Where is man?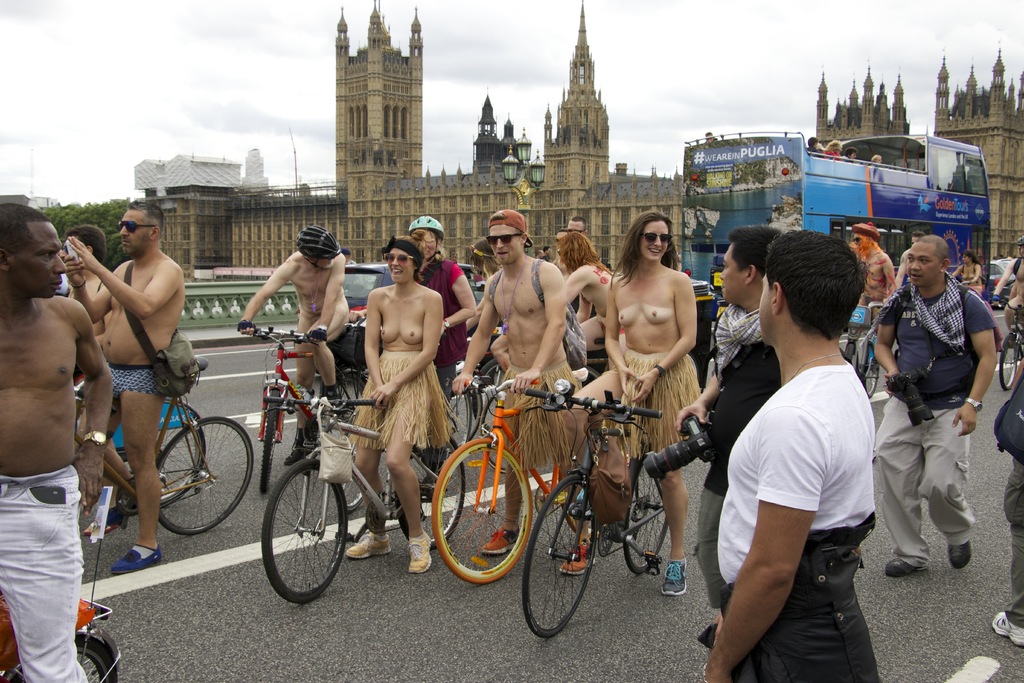
rect(535, 247, 543, 263).
